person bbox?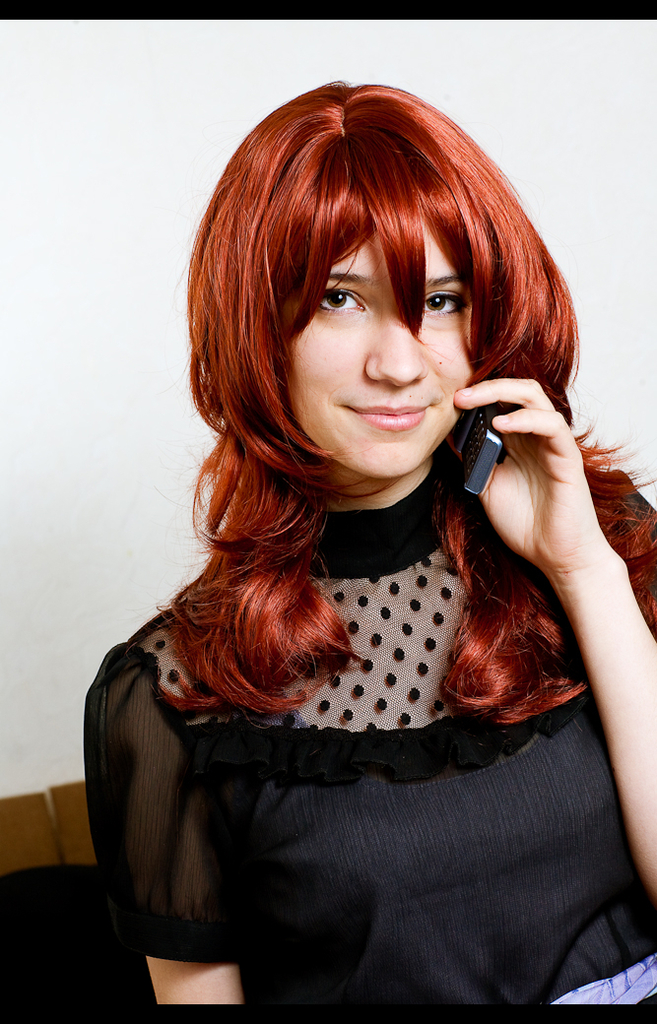
region(85, 85, 656, 1019)
